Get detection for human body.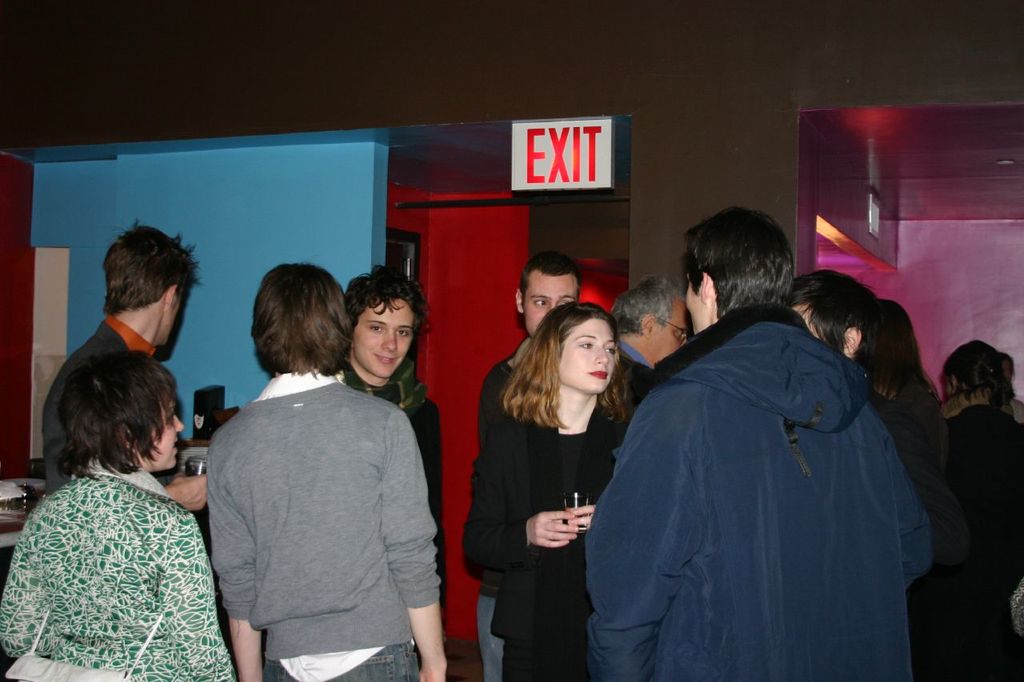
Detection: 472:341:534:674.
